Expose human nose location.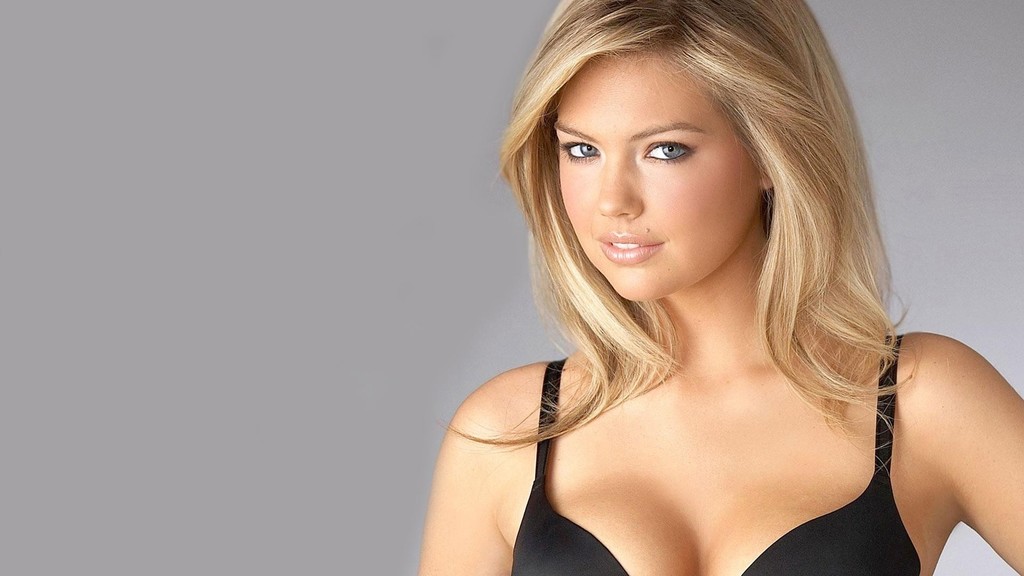
Exposed at BBox(595, 151, 644, 220).
